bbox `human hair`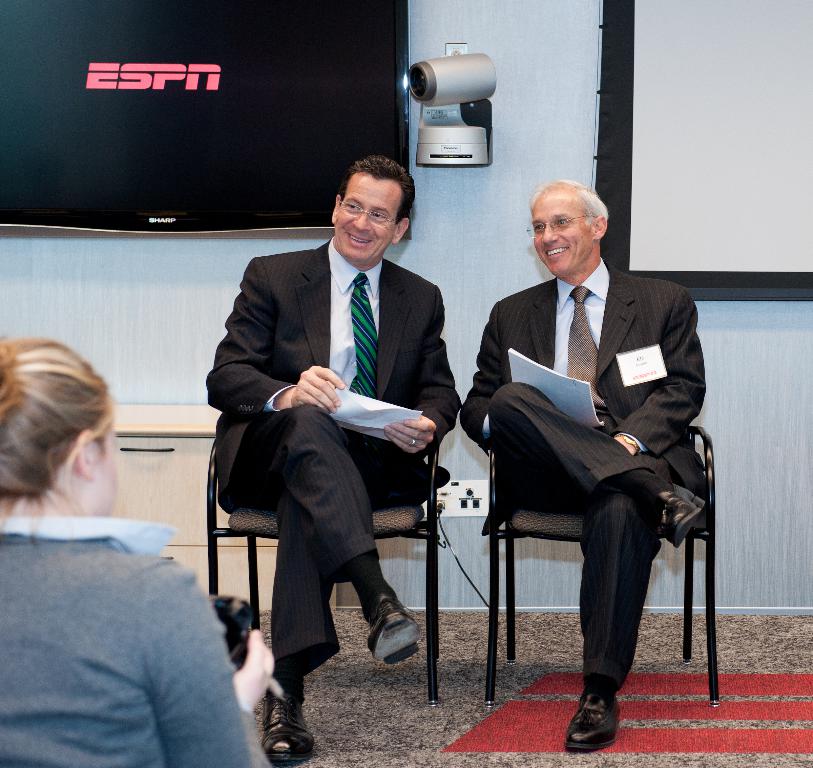
box(530, 179, 609, 240)
